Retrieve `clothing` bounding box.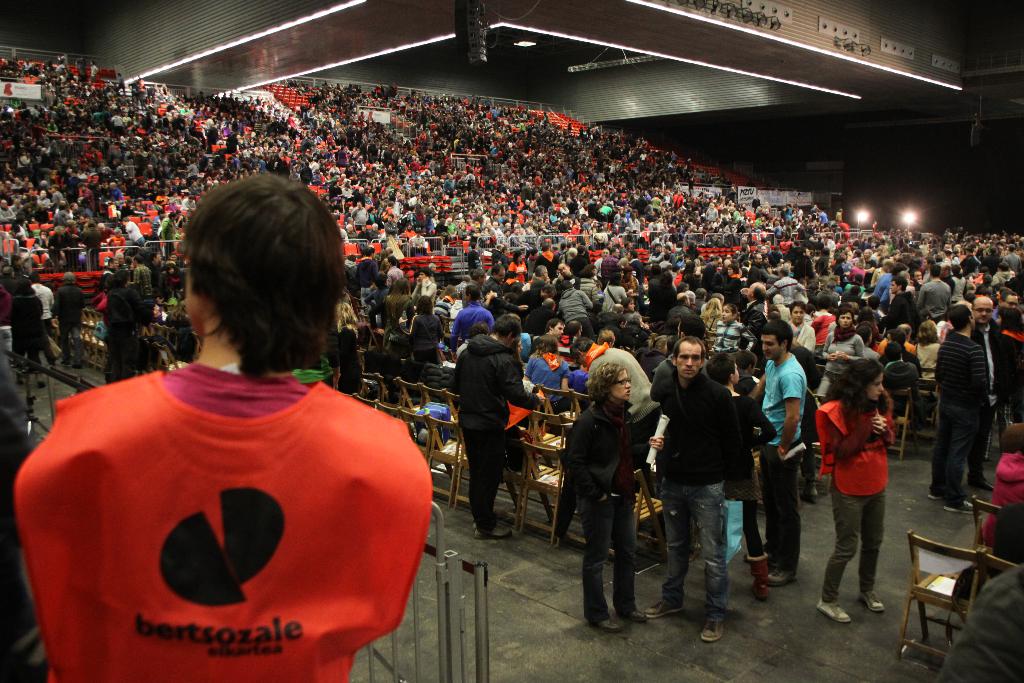
Bounding box: <region>8, 363, 442, 682</region>.
